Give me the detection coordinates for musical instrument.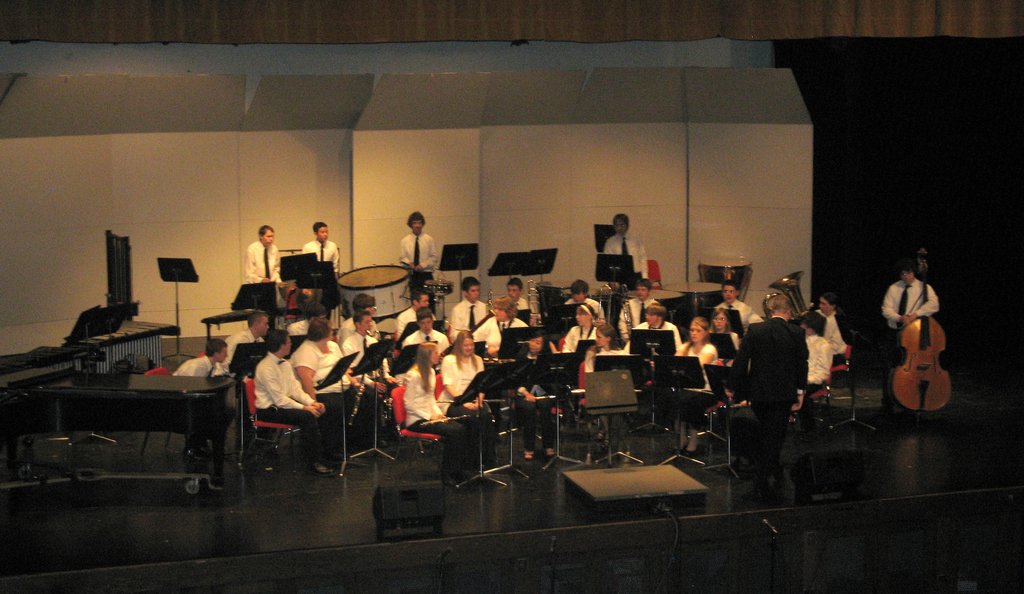
bbox=[346, 327, 380, 432].
